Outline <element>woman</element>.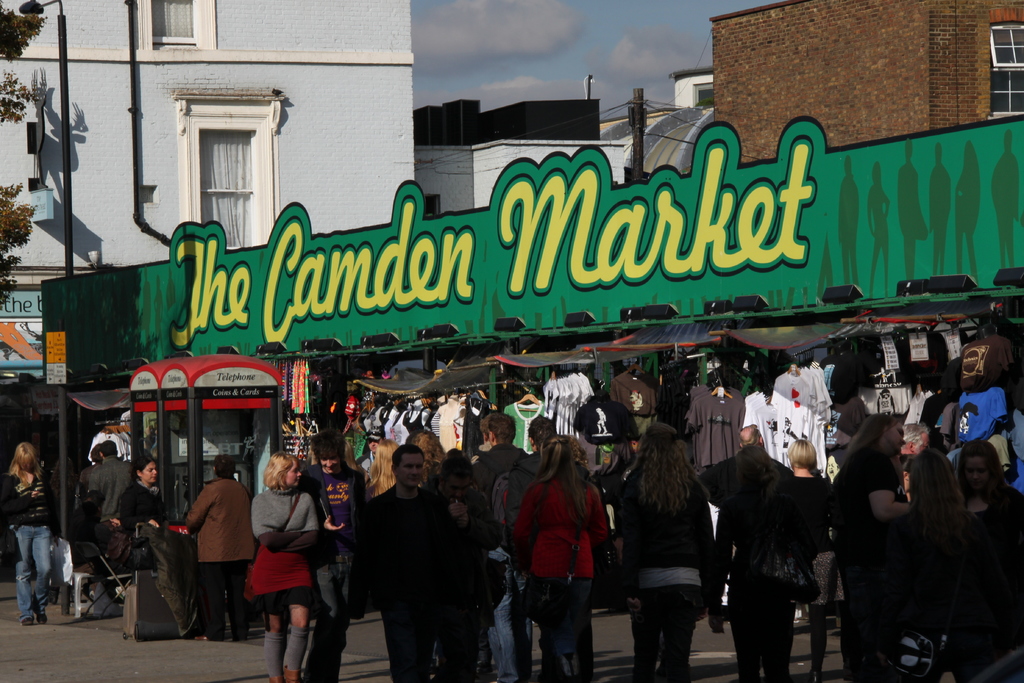
Outline: 250,450,322,682.
